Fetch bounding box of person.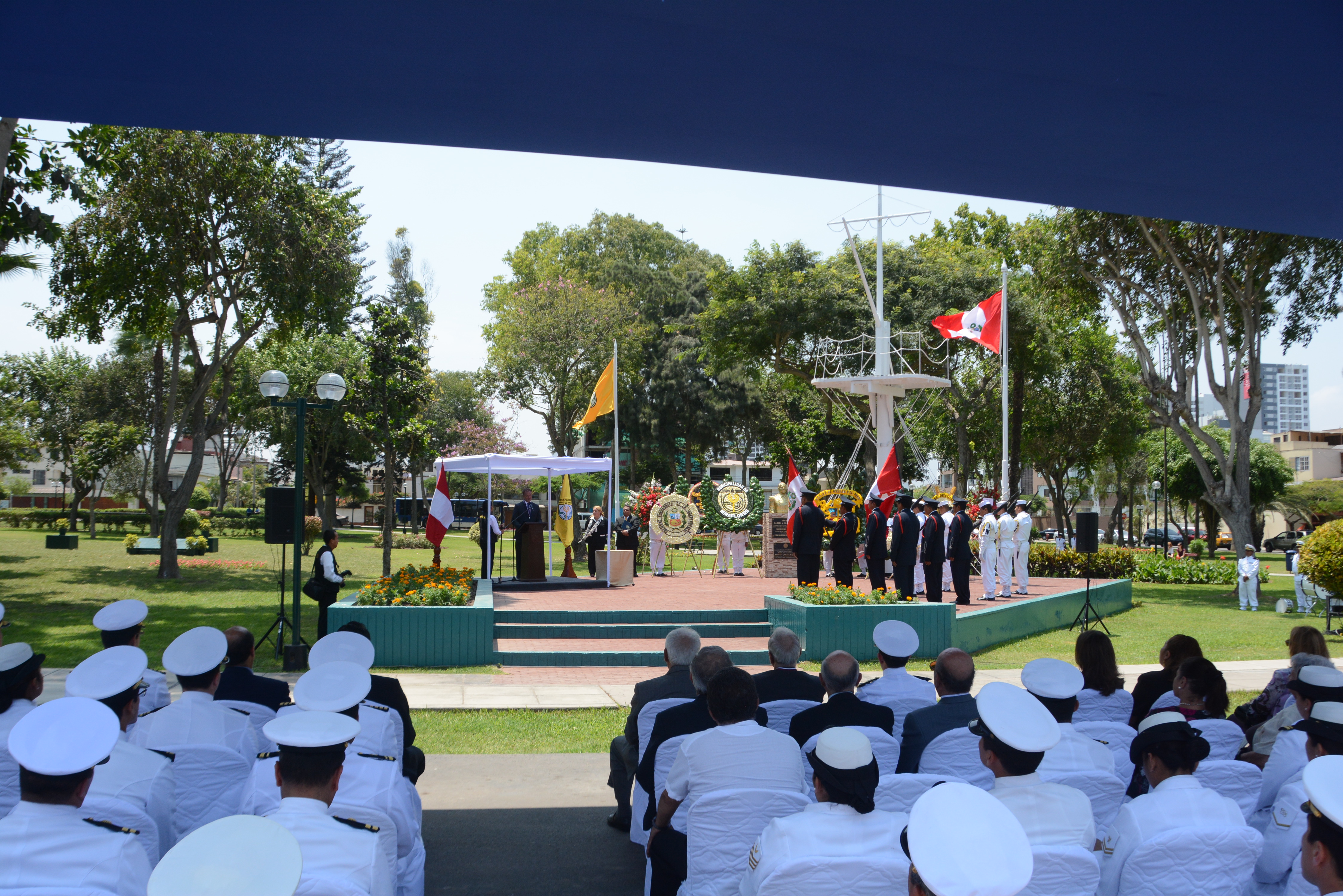
Bbox: (184, 151, 192, 171).
